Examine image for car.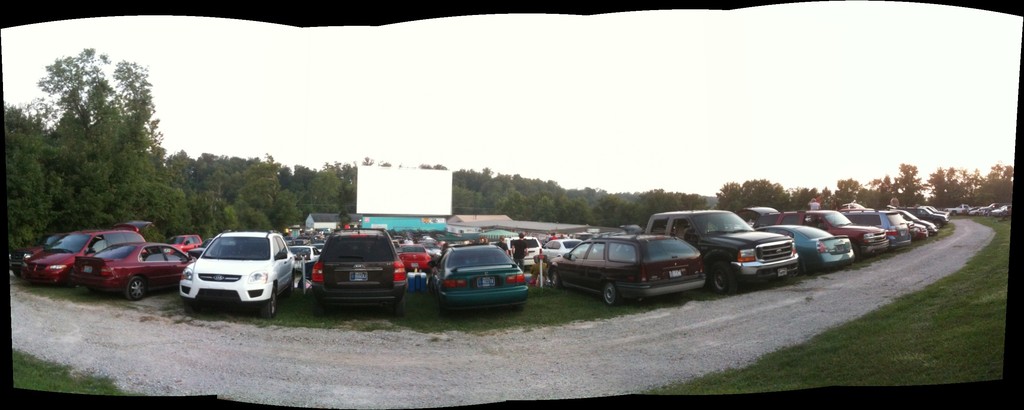
Examination result: {"x1": 401, "y1": 243, "x2": 436, "y2": 270}.
